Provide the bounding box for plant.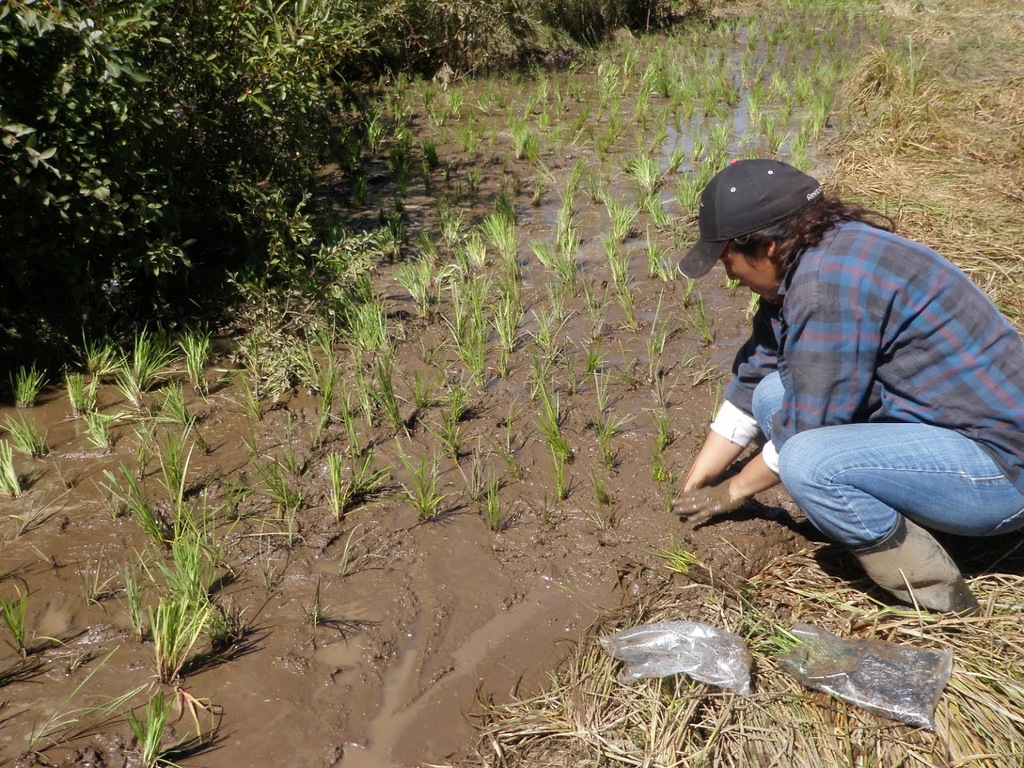
locate(141, 523, 254, 657).
